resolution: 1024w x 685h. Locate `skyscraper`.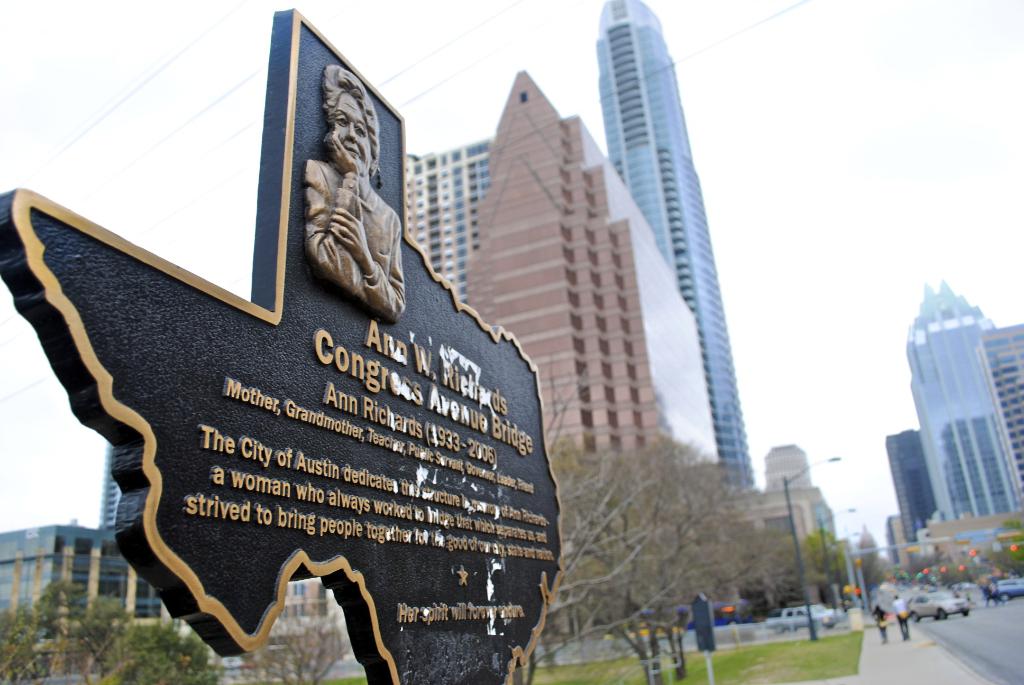
877, 428, 925, 546.
